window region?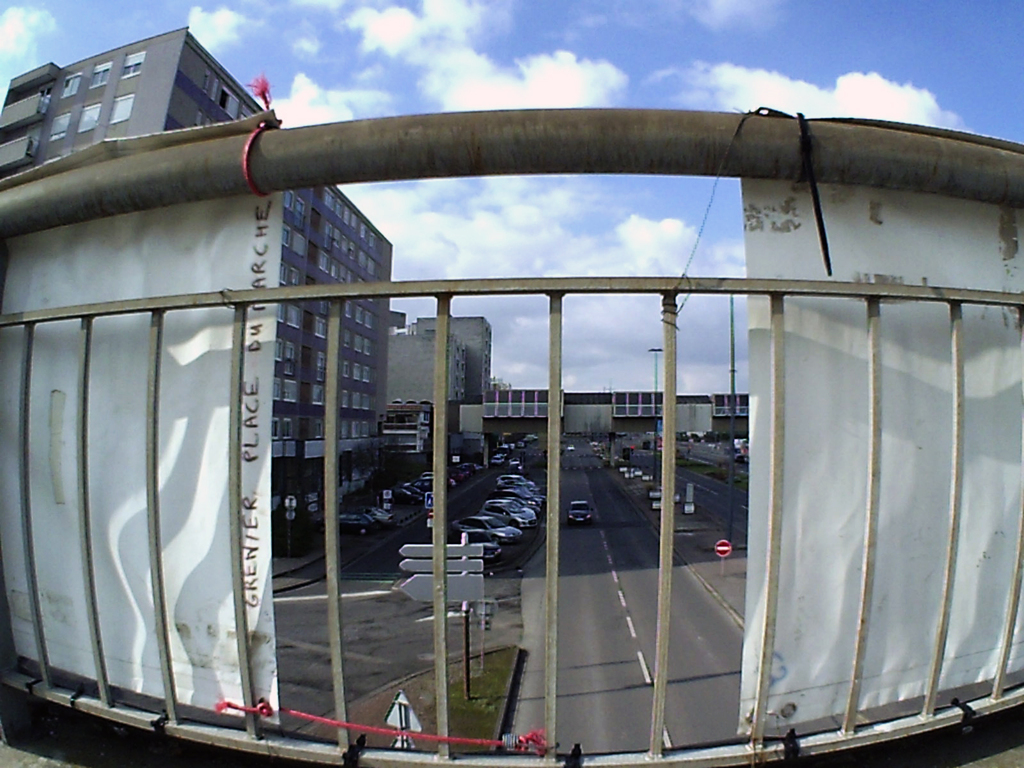
x1=111 y1=94 x2=136 y2=122
